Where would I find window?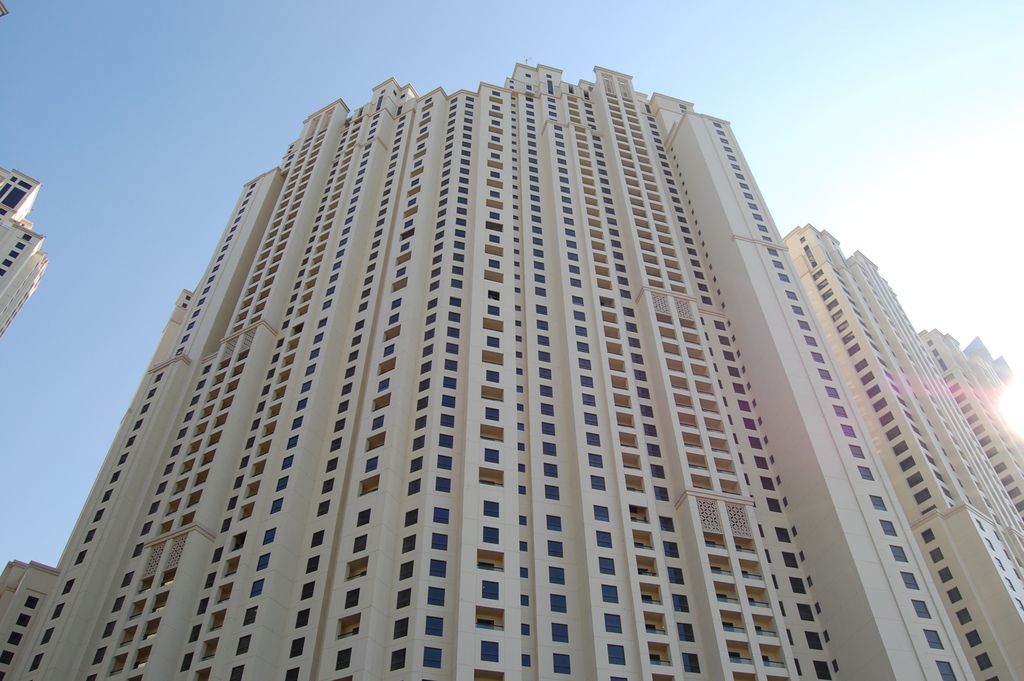
At 527:133:537:140.
